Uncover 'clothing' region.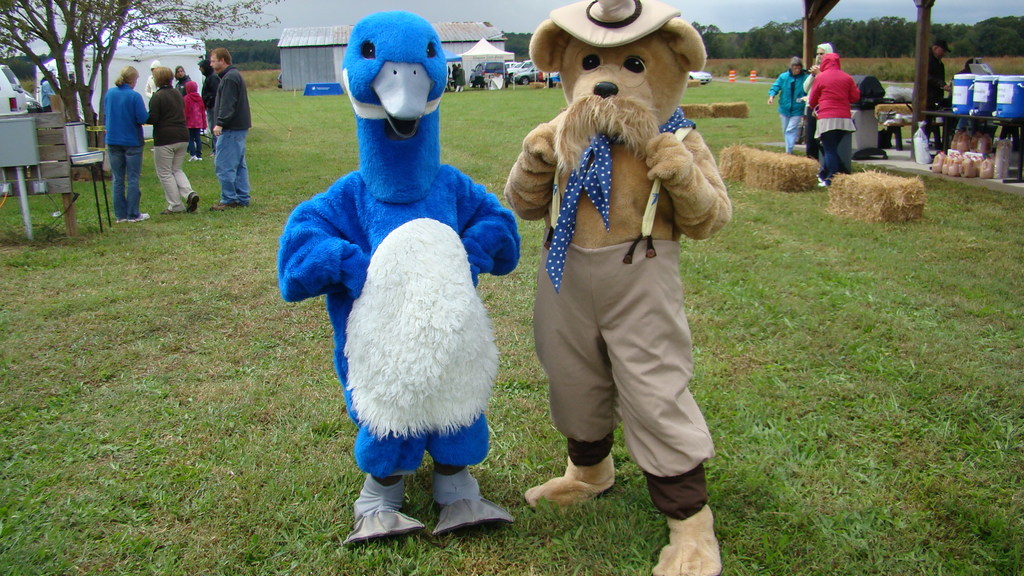
Uncovered: (204,67,220,135).
